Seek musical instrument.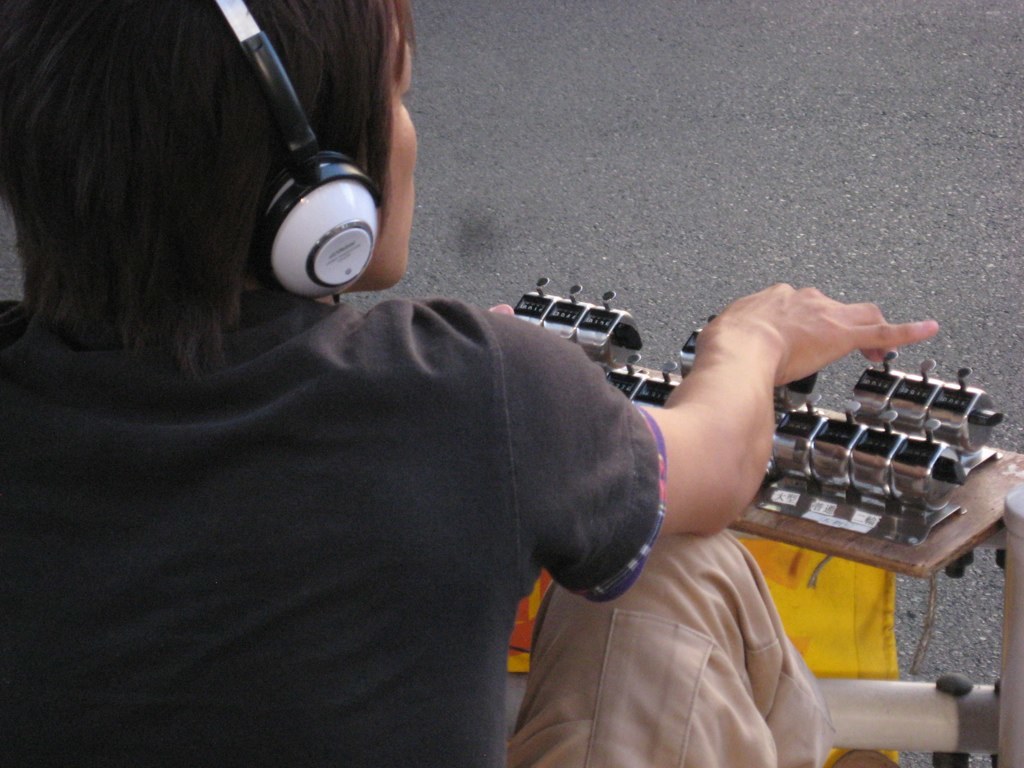
box(497, 275, 1023, 571).
